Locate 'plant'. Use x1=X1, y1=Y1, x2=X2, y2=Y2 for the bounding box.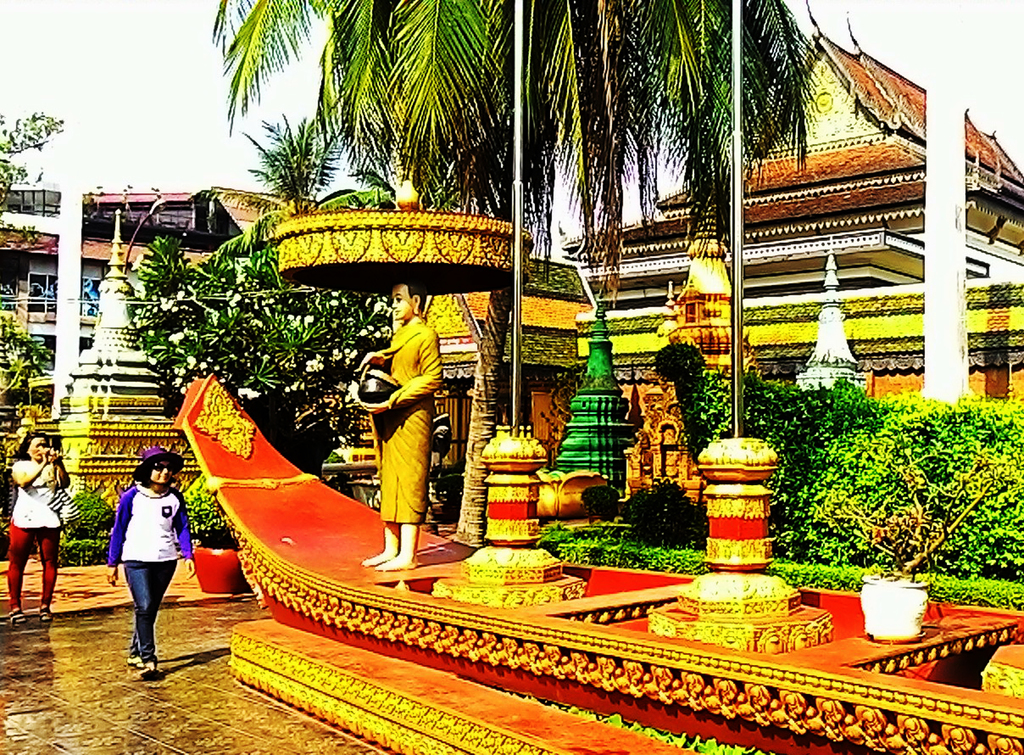
x1=541, y1=519, x2=1023, y2=619.
